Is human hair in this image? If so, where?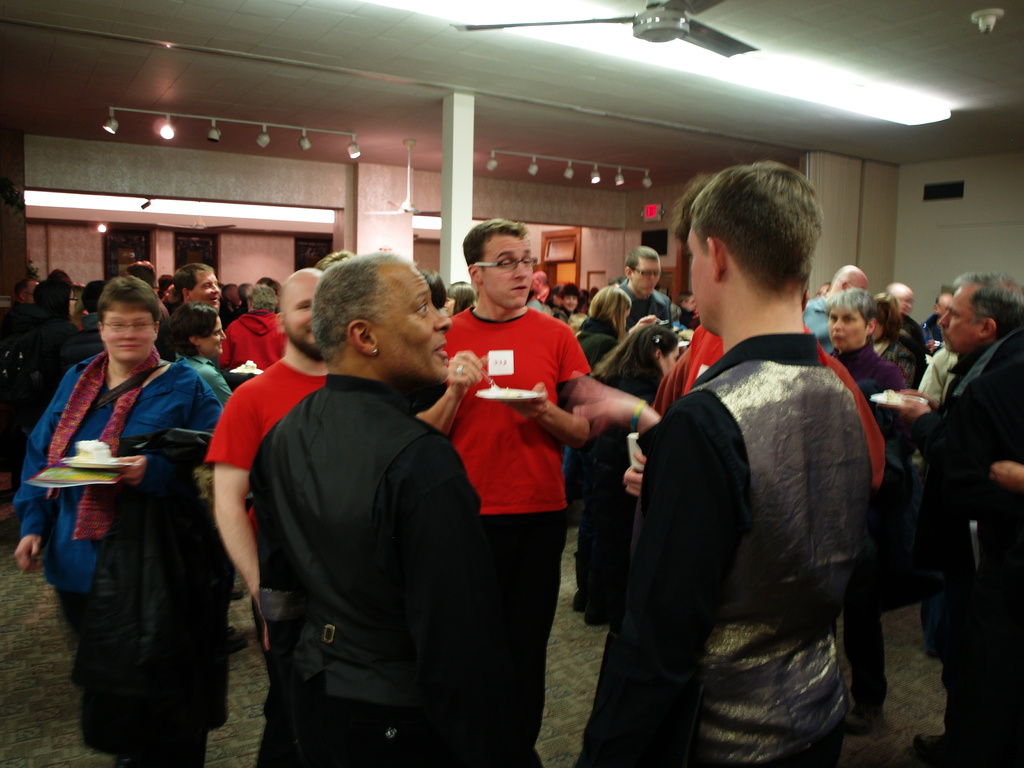
Yes, at bbox=[828, 286, 875, 328].
